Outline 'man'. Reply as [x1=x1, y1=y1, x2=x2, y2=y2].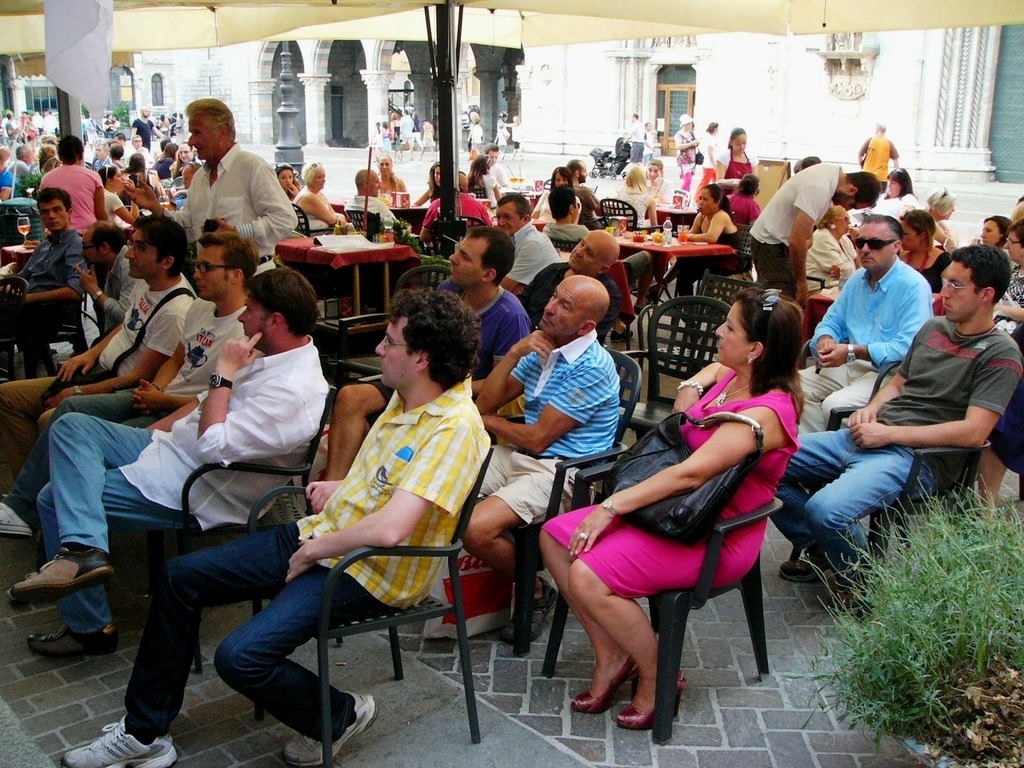
[x1=3, y1=265, x2=358, y2=657].
